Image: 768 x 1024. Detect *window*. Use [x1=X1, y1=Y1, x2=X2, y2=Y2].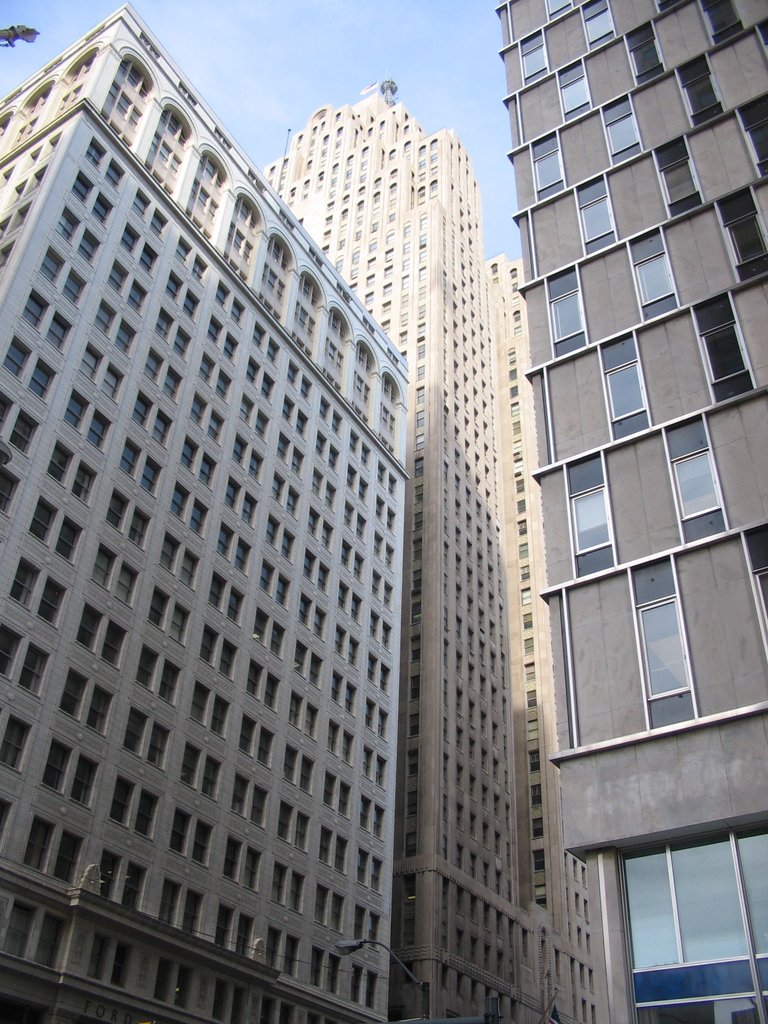
[x1=317, y1=393, x2=331, y2=426].
